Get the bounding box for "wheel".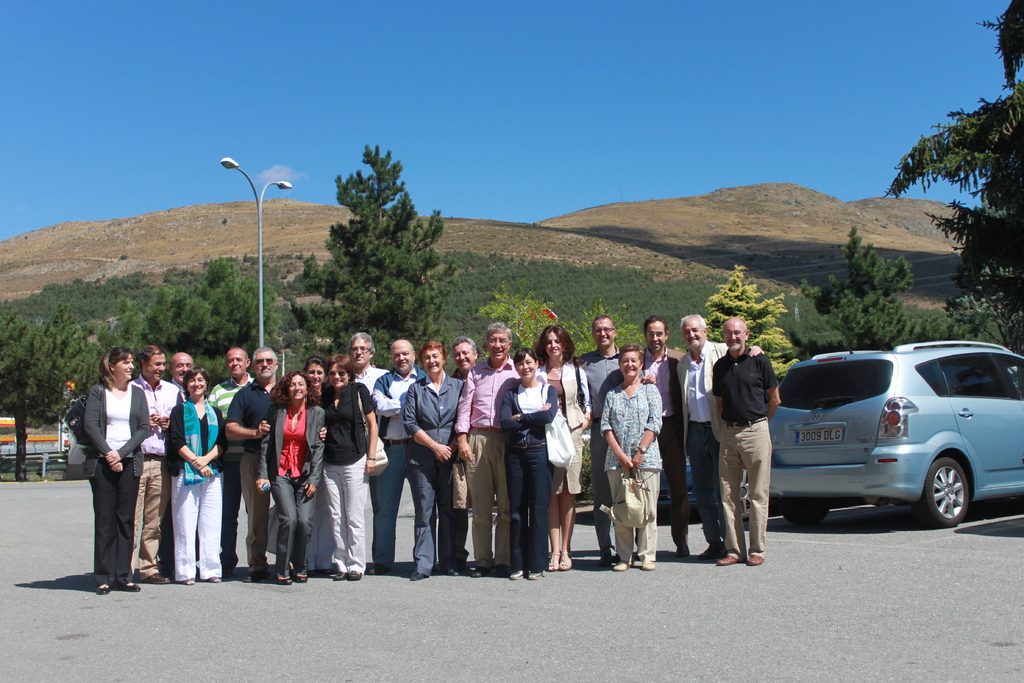
crop(899, 448, 980, 523).
